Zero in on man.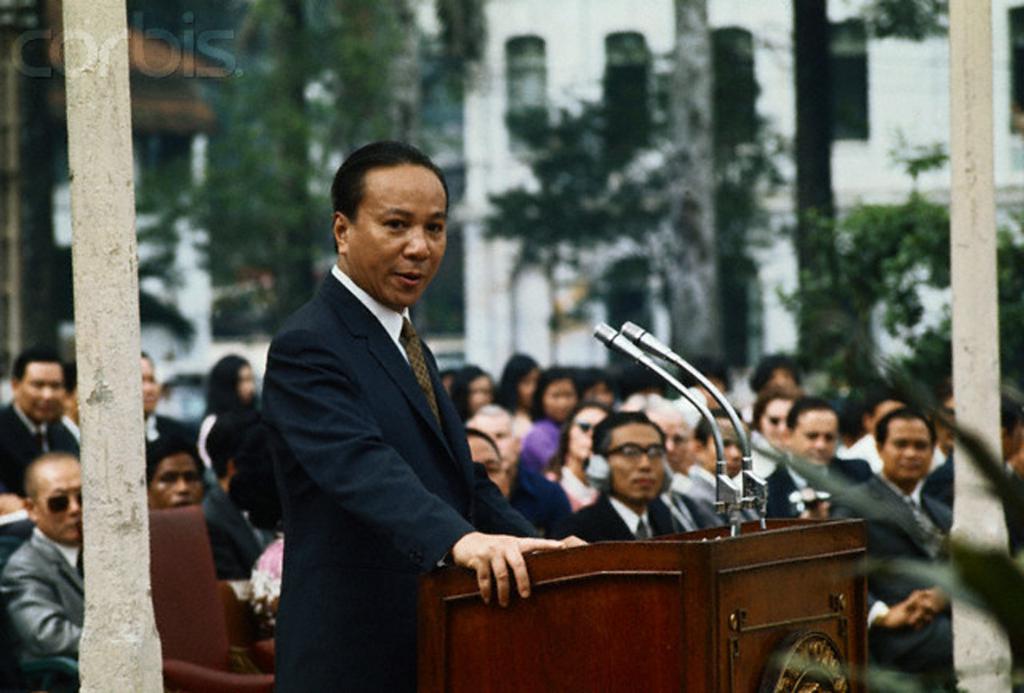
Zeroed in: <box>833,406,957,692</box>.
